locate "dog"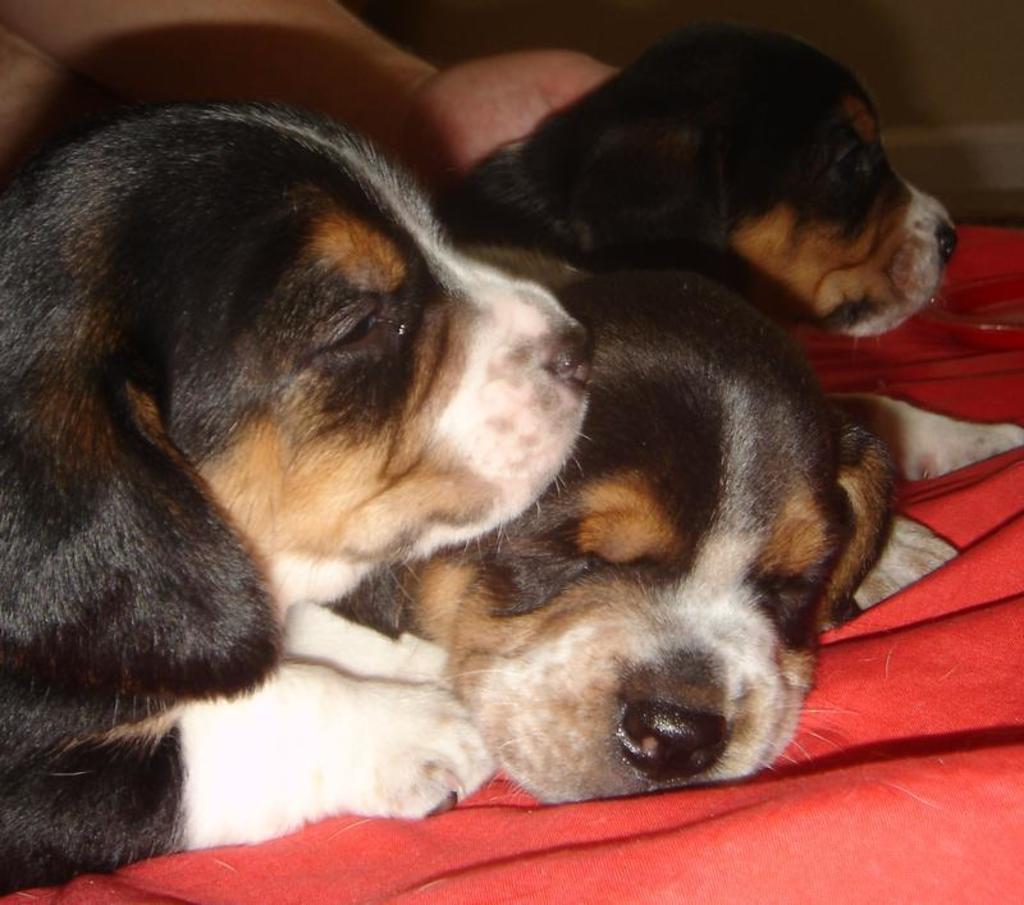
{"x1": 0, "y1": 99, "x2": 598, "y2": 896}
